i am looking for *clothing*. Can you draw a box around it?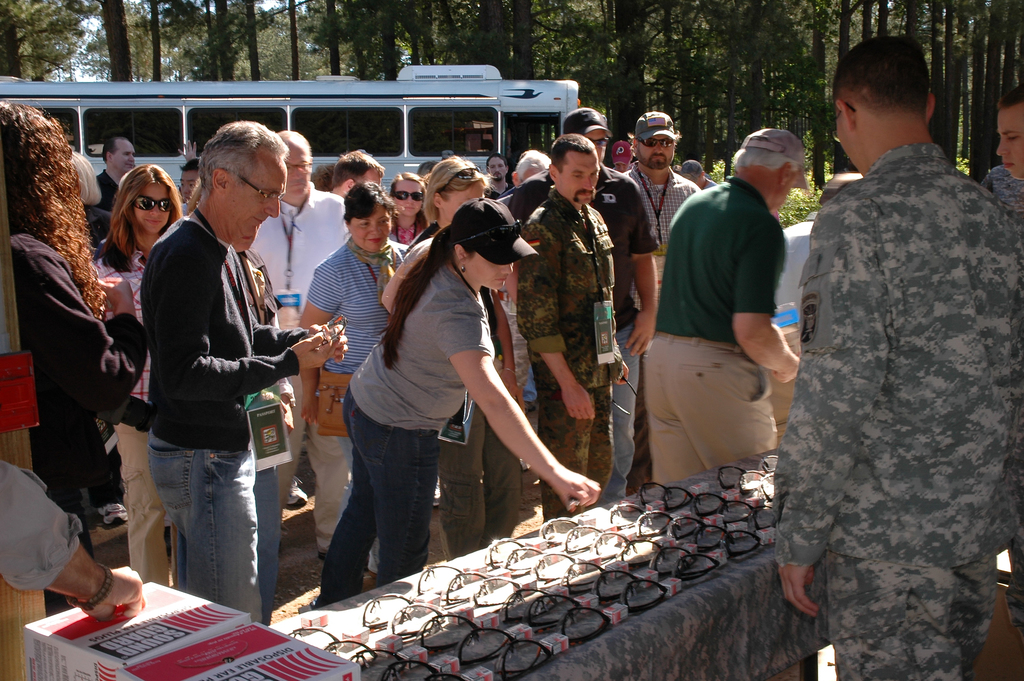
Sure, the bounding box is Rect(314, 385, 453, 605).
